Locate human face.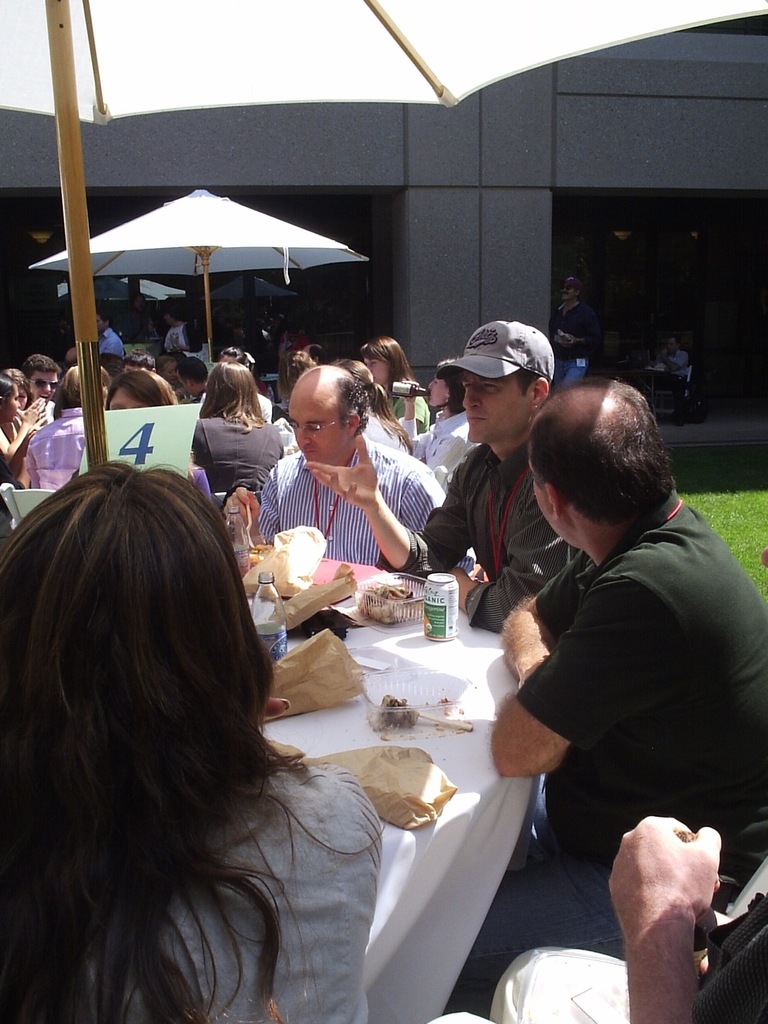
Bounding box: rect(5, 388, 21, 422).
